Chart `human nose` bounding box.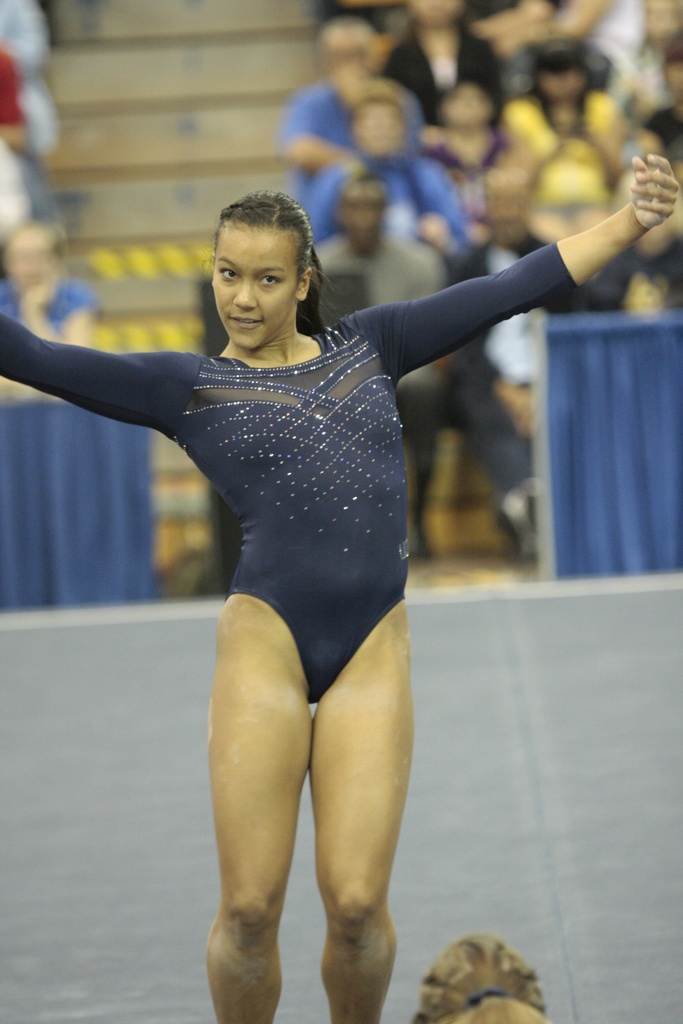
Charted: [left=229, top=282, right=257, bottom=310].
